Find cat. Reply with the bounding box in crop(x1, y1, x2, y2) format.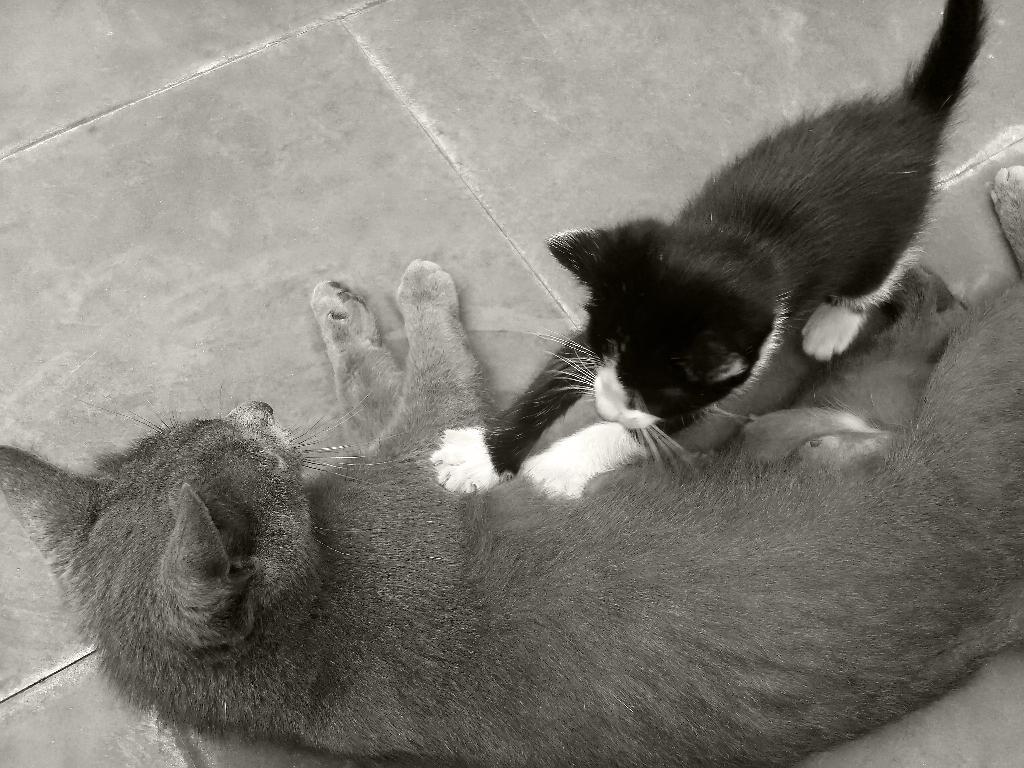
crop(0, 159, 1023, 767).
